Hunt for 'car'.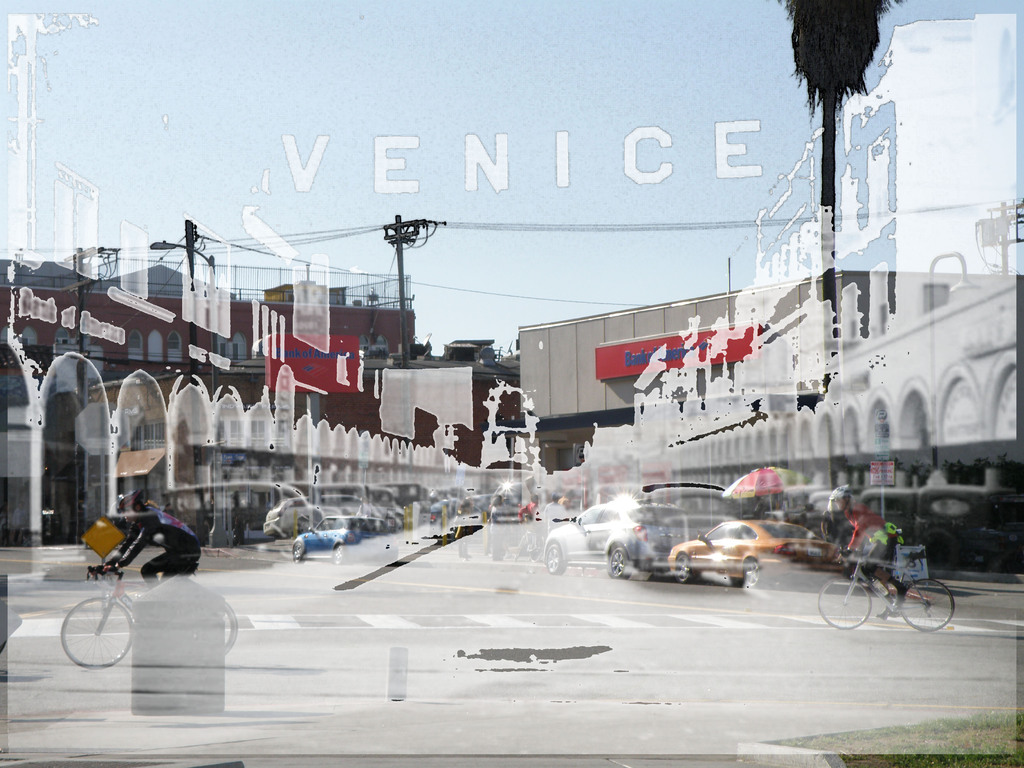
Hunted down at x1=669 y1=521 x2=842 y2=590.
